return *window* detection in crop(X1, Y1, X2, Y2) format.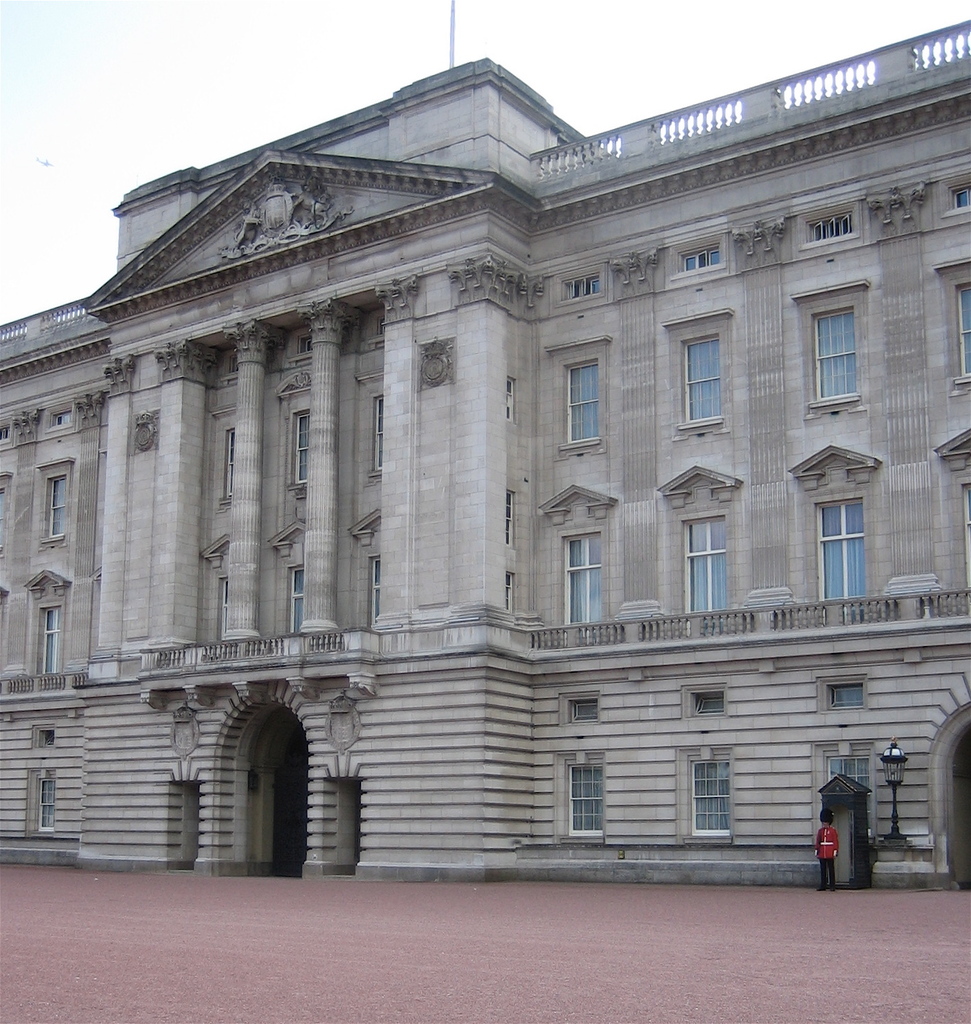
crop(288, 567, 307, 637).
